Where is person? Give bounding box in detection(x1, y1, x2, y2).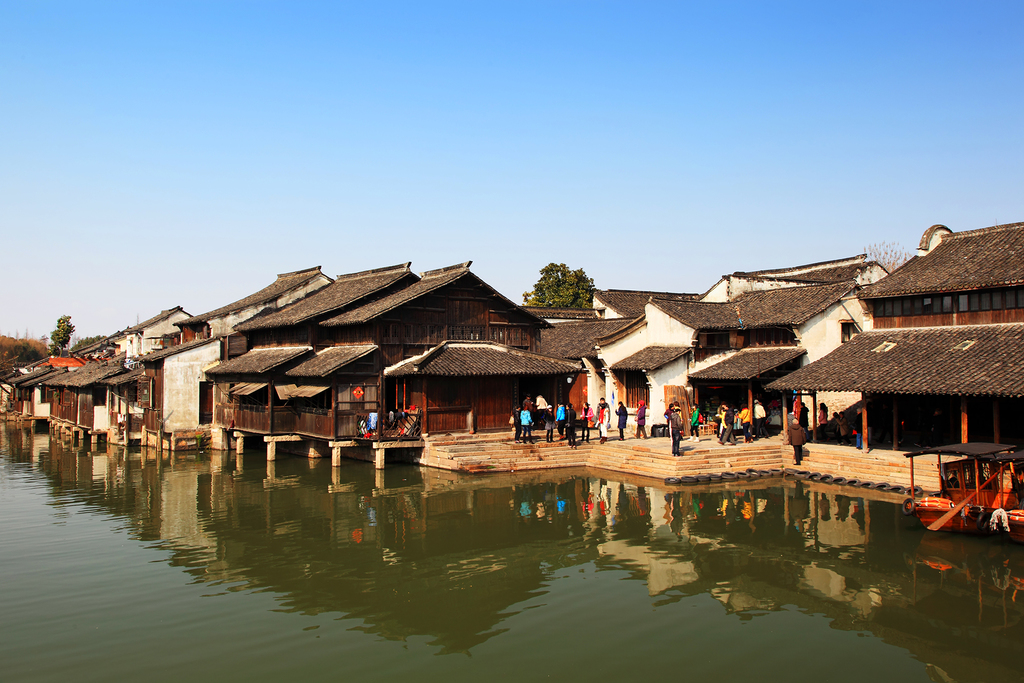
detection(579, 400, 592, 447).
